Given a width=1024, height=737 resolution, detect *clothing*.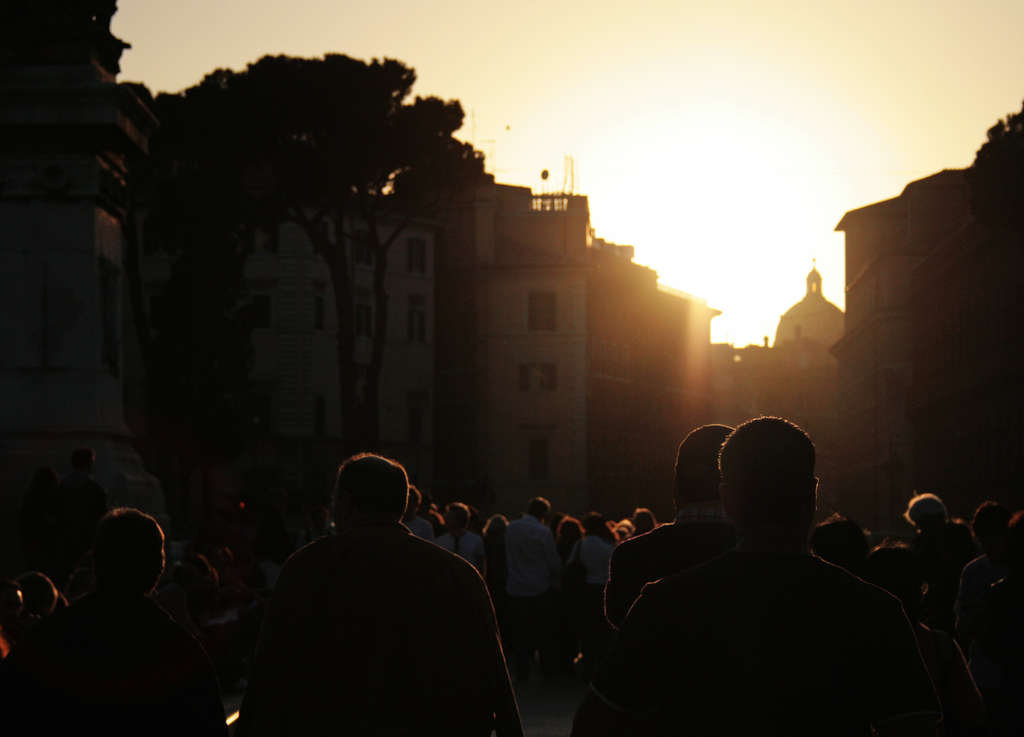
detection(425, 524, 494, 575).
